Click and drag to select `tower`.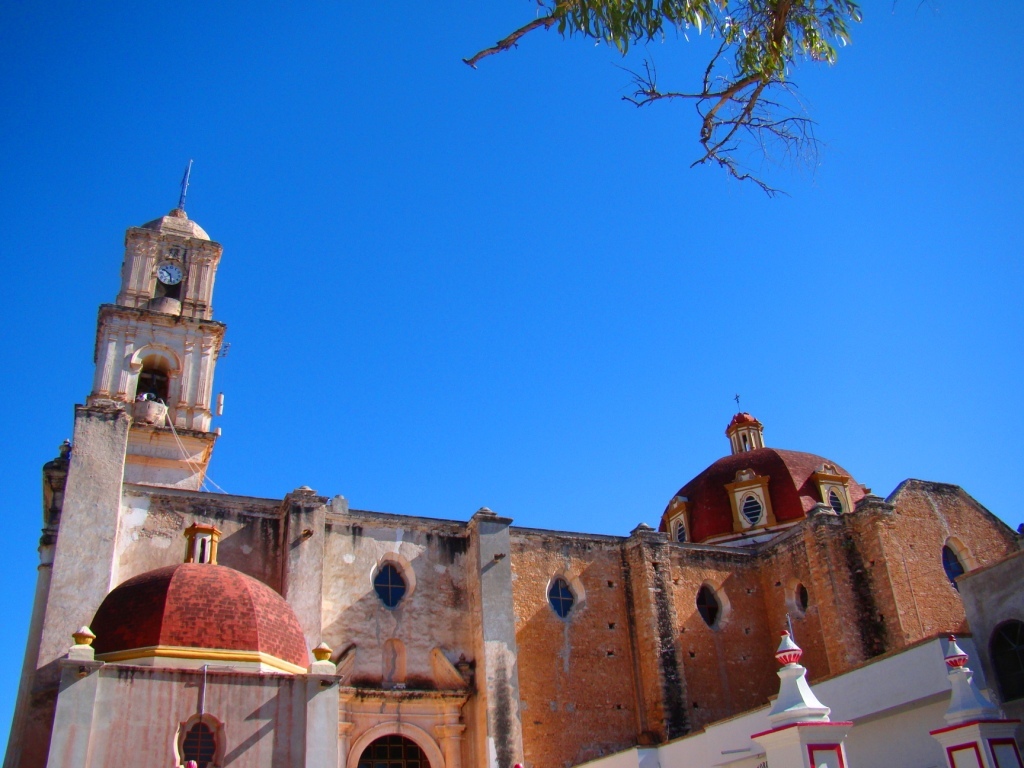
Selection: box(101, 515, 308, 674).
